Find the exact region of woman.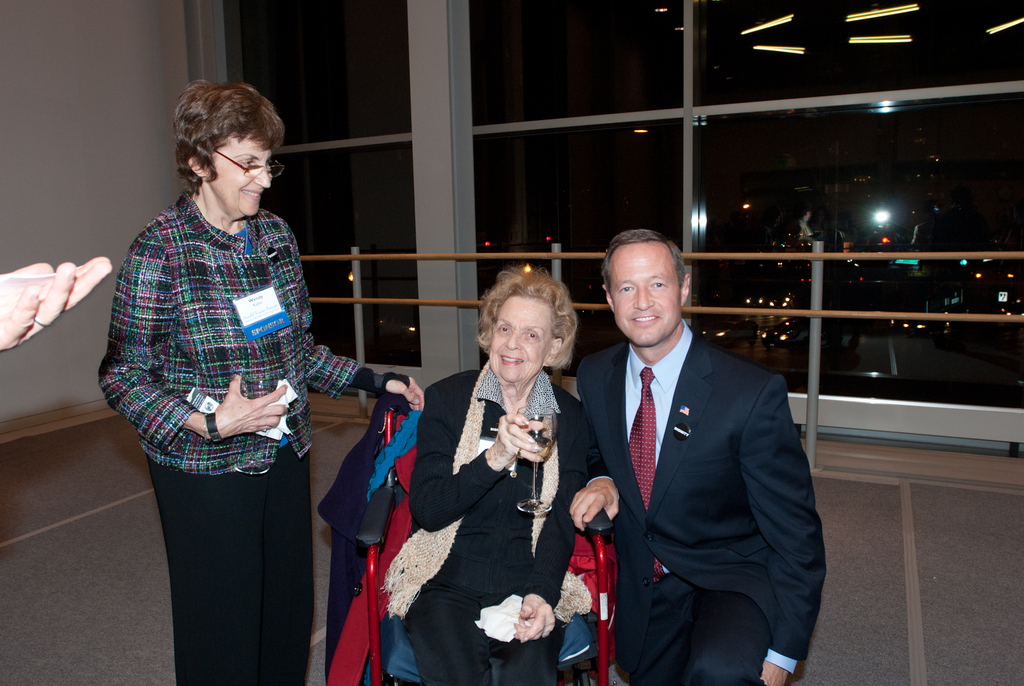
Exact region: (x1=102, y1=86, x2=343, y2=685).
